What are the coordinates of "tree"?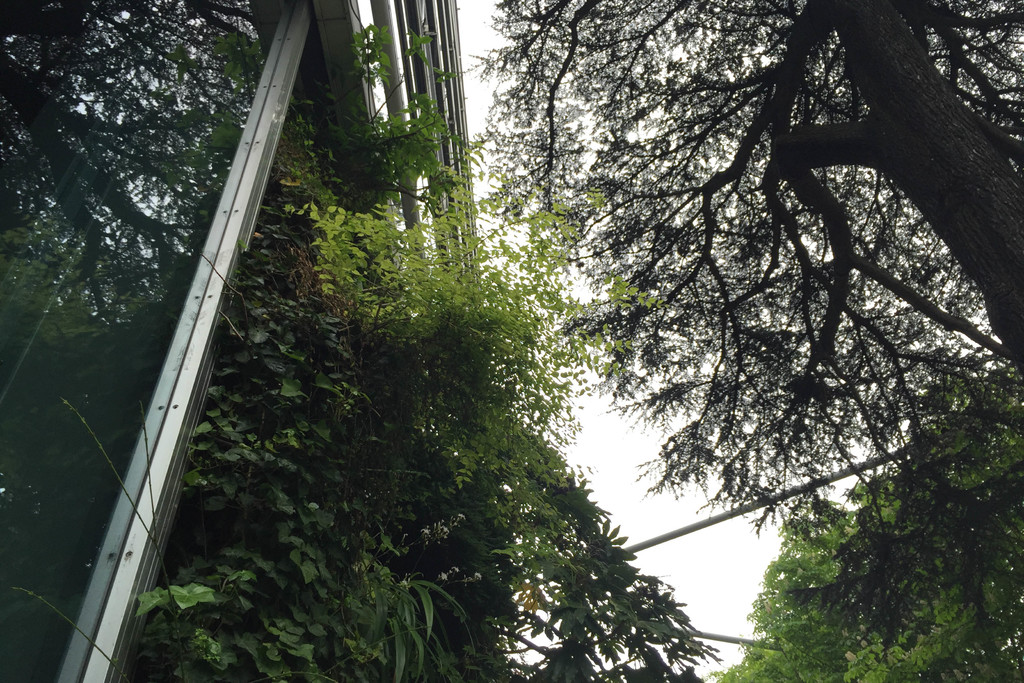
locate(723, 368, 1023, 682).
